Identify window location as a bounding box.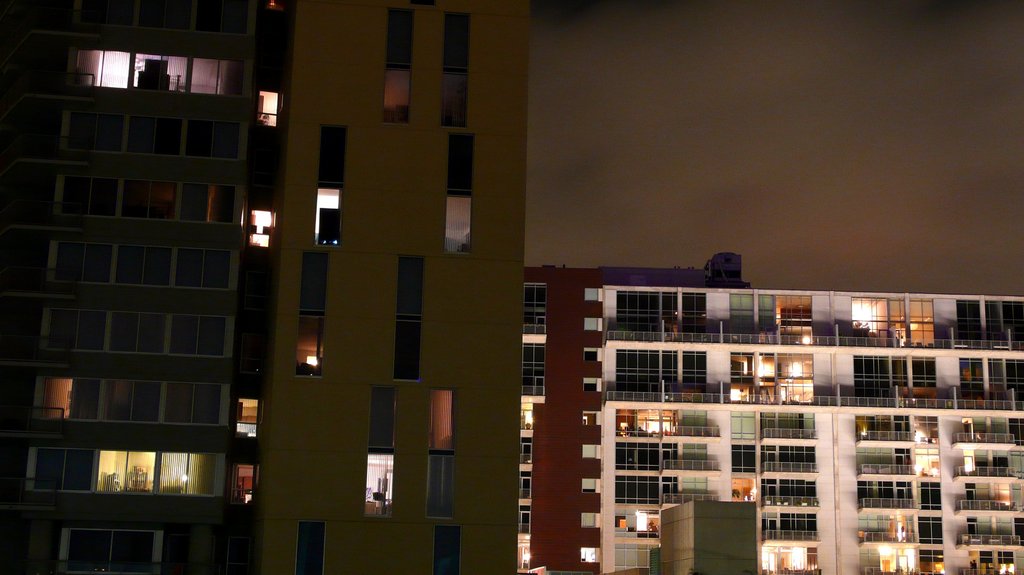
left=365, top=453, right=399, bottom=522.
